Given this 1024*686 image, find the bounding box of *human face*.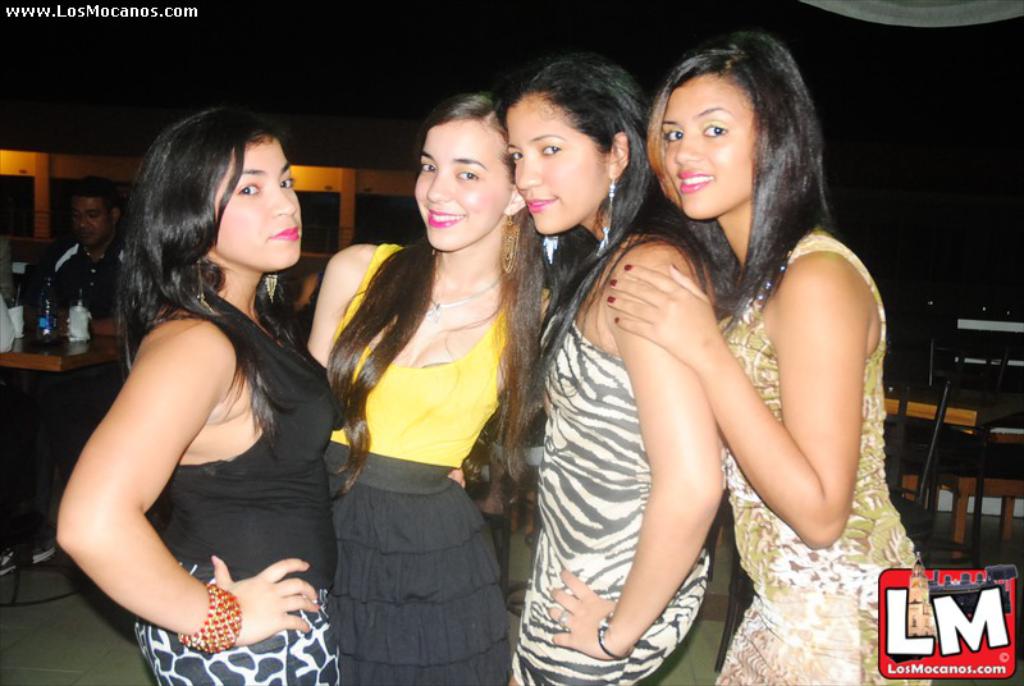
x1=511 y1=104 x2=617 y2=234.
